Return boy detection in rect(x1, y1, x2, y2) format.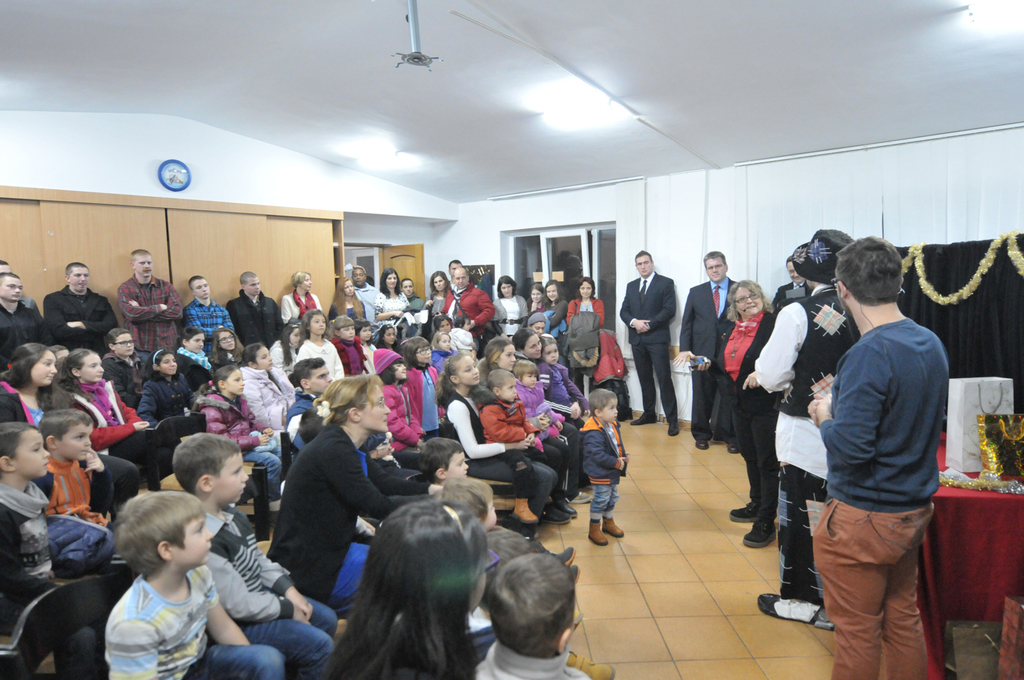
rect(167, 431, 345, 679).
